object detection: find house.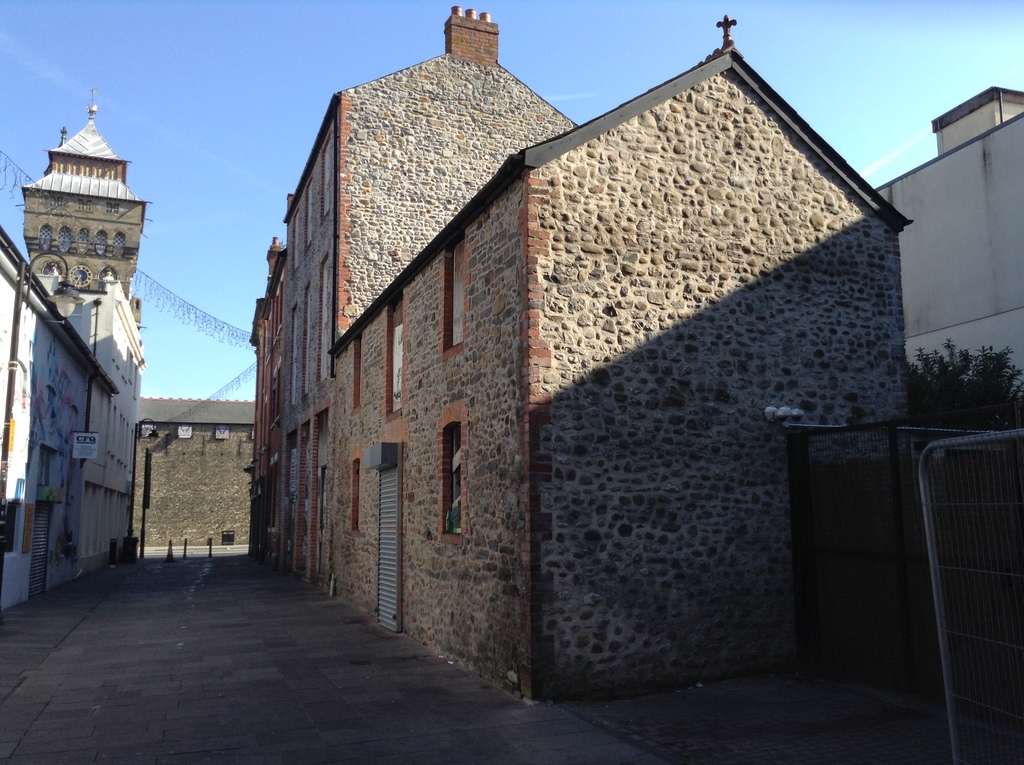
(23, 102, 154, 300).
